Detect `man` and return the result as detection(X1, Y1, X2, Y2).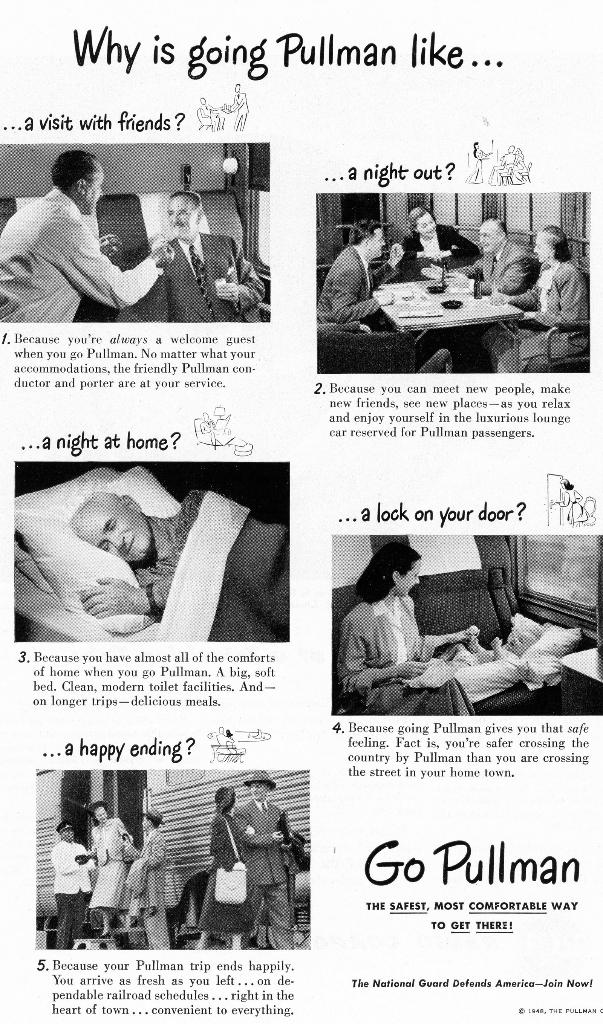
detection(51, 821, 96, 948).
